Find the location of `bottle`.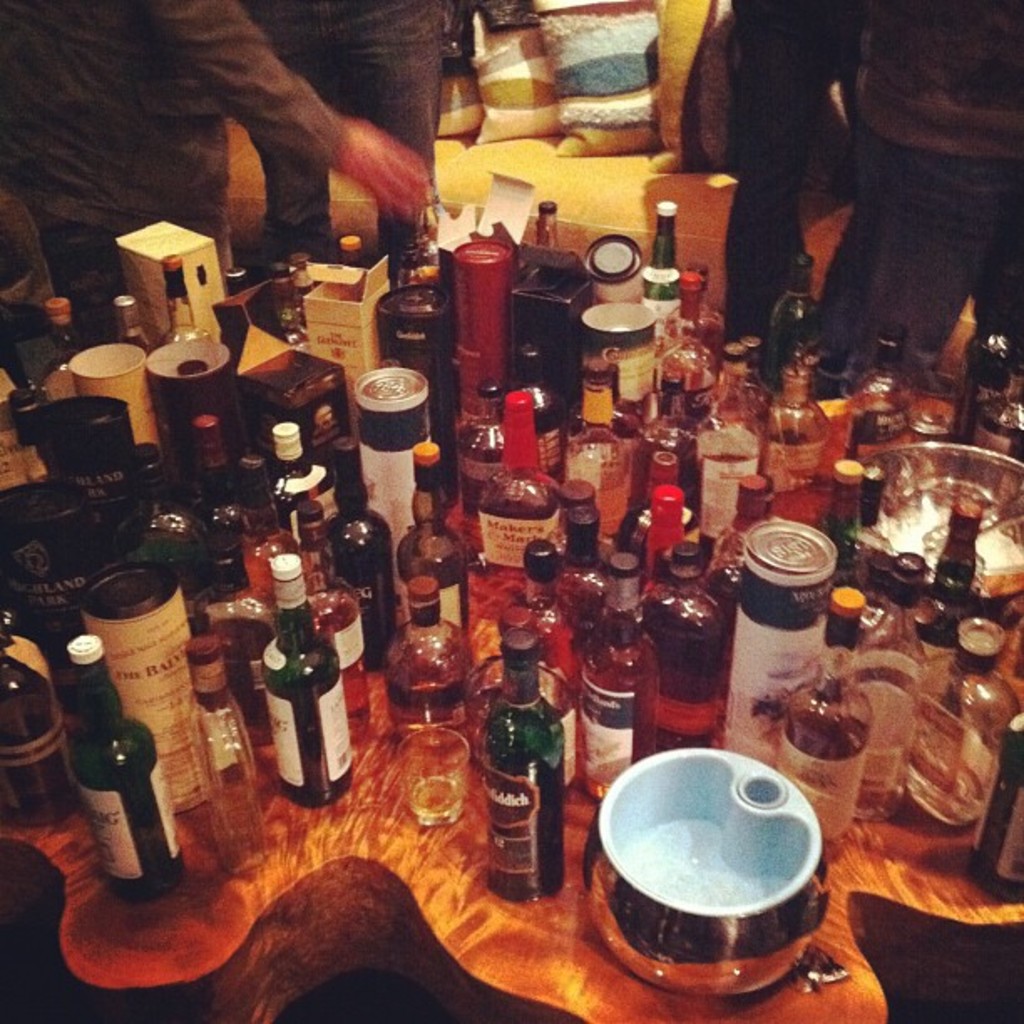
Location: box=[965, 714, 1022, 917].
